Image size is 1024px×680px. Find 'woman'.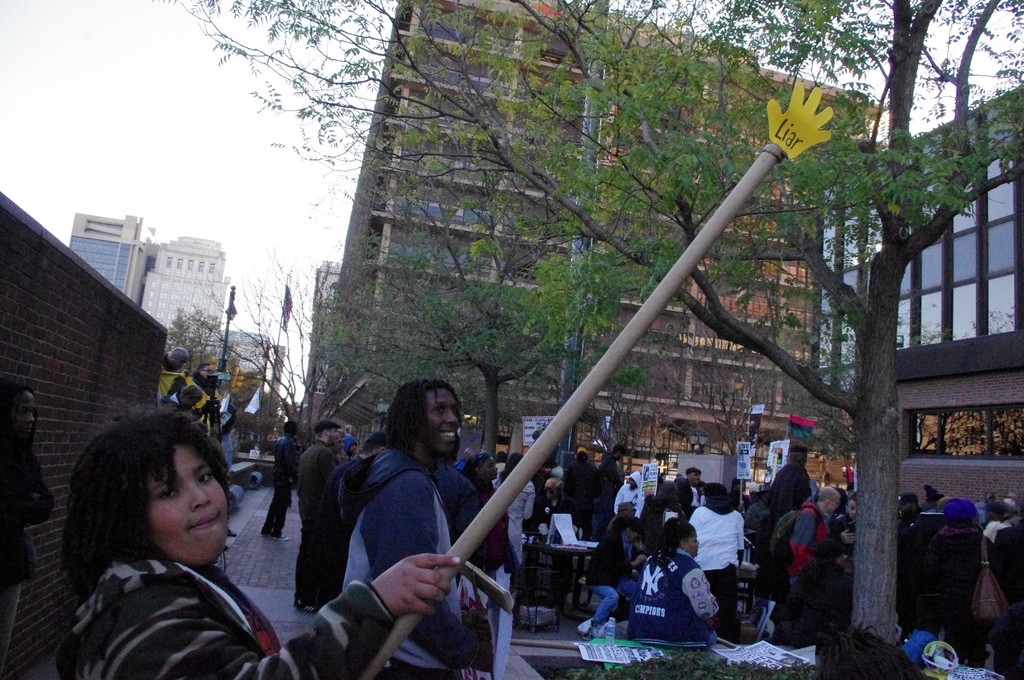
x1=465 y1=452 x2=526 y2=602.
